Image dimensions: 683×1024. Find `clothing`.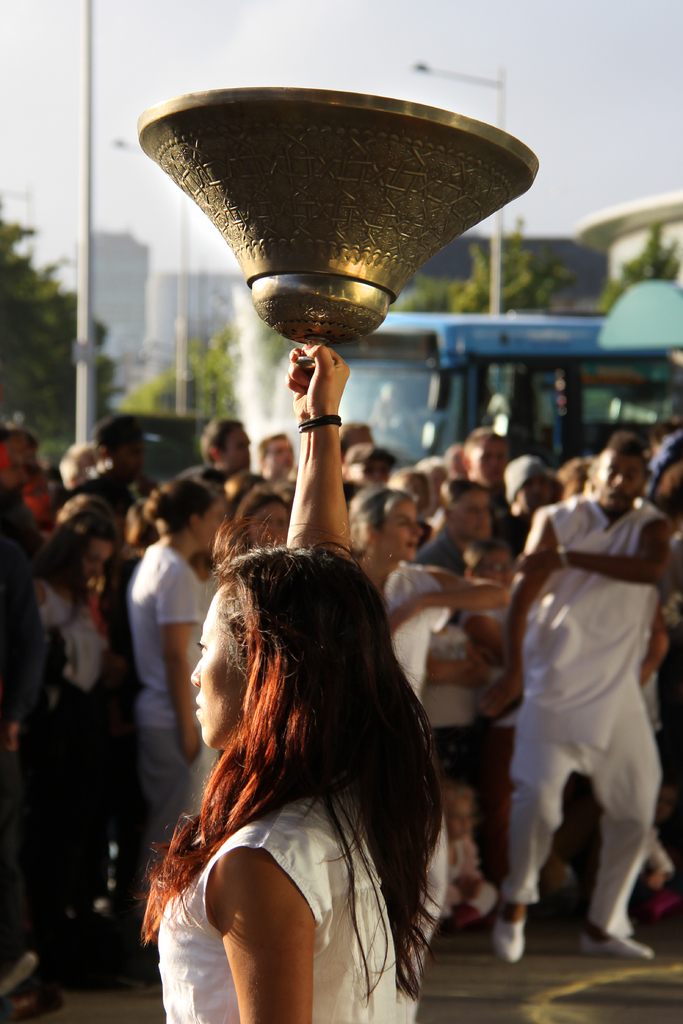
detection(155, 788, 452, 1023).
